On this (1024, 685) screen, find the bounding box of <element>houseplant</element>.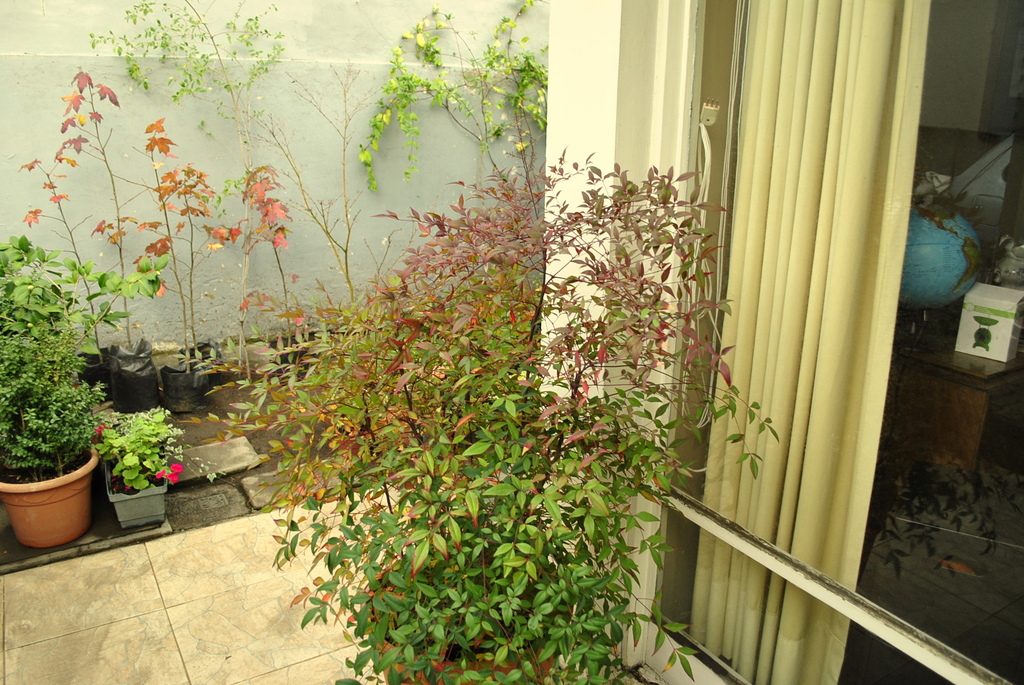
Bounding box: <box>270,148,787,684</box>.
